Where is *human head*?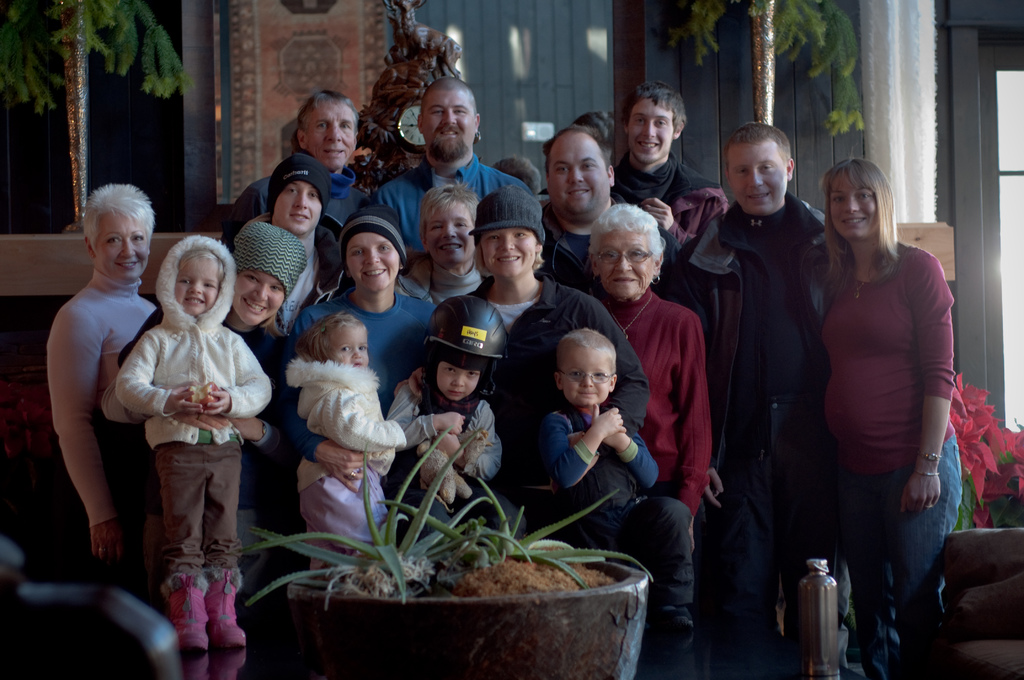
(left=295, top=89, right=358, bottom=173).
